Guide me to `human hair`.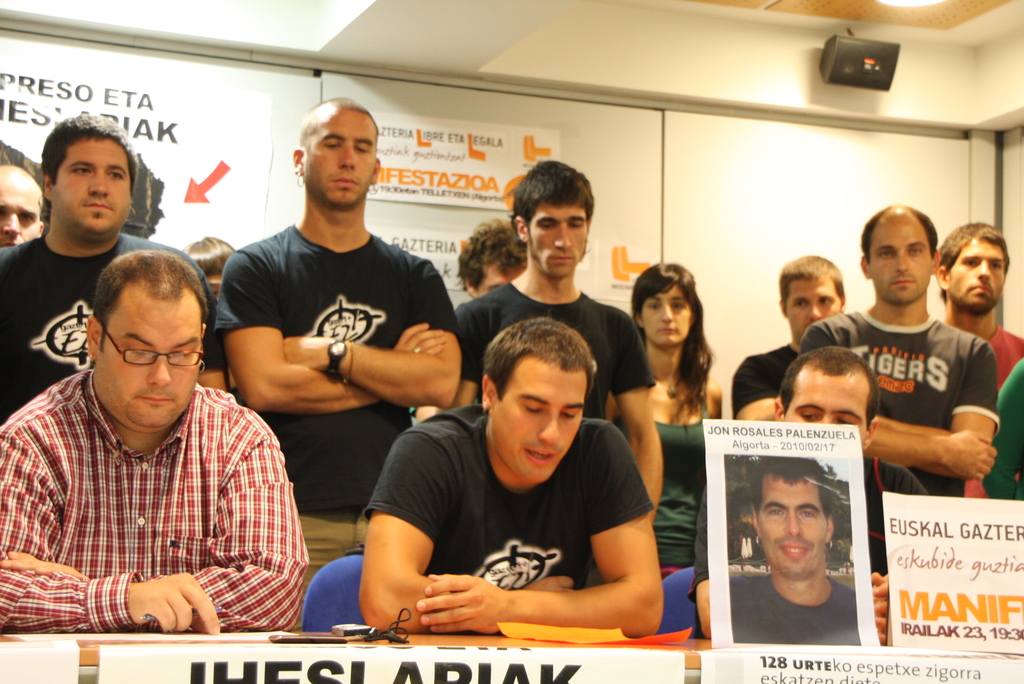
Guidance: [x1=456, y1=215, x2=530, y2=291].
